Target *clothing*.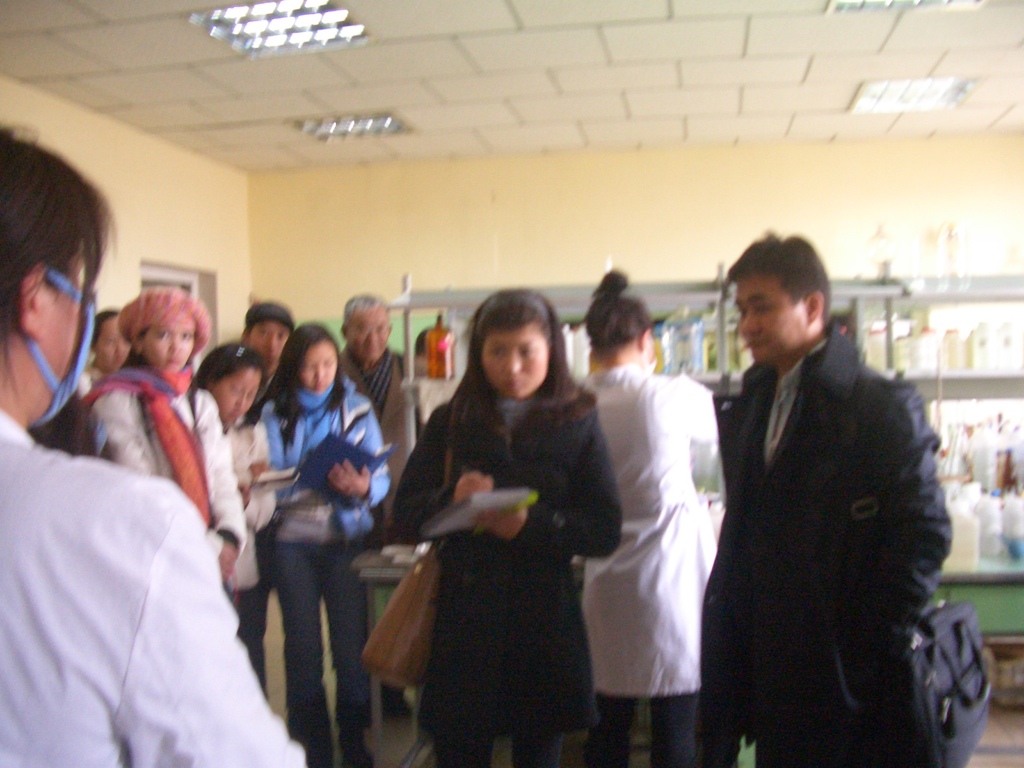
Target region: 77:359:265:600.
